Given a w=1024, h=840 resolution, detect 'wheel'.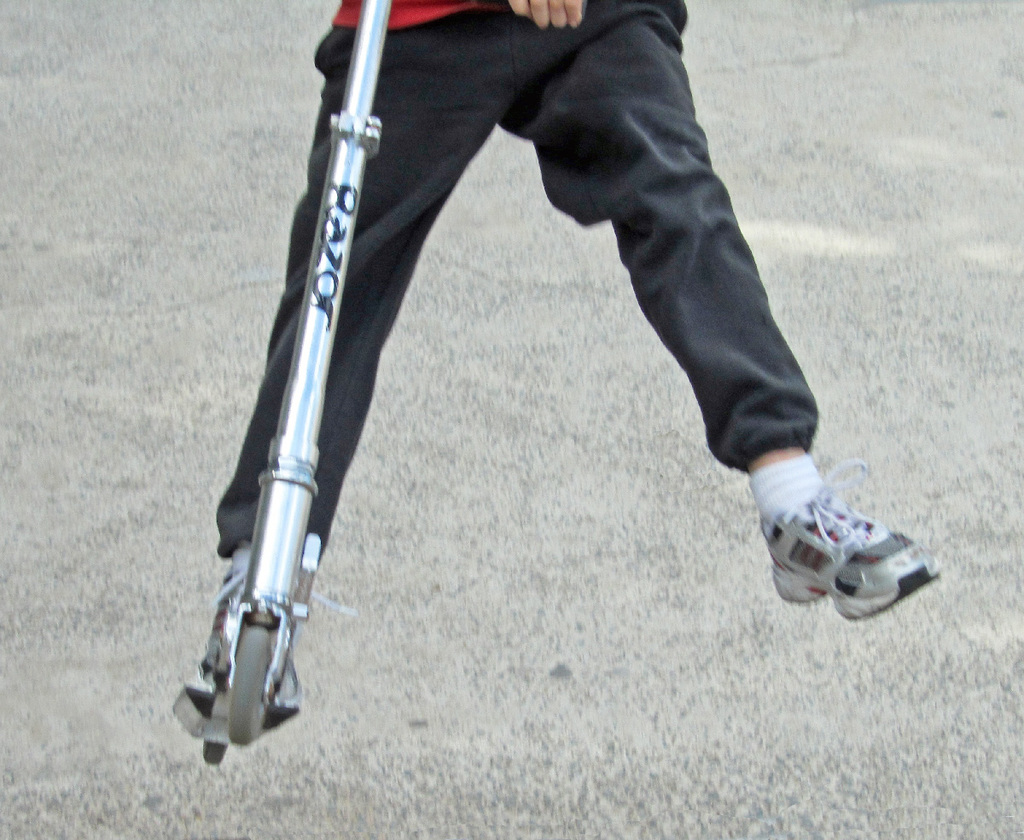
230/621/276/746.
